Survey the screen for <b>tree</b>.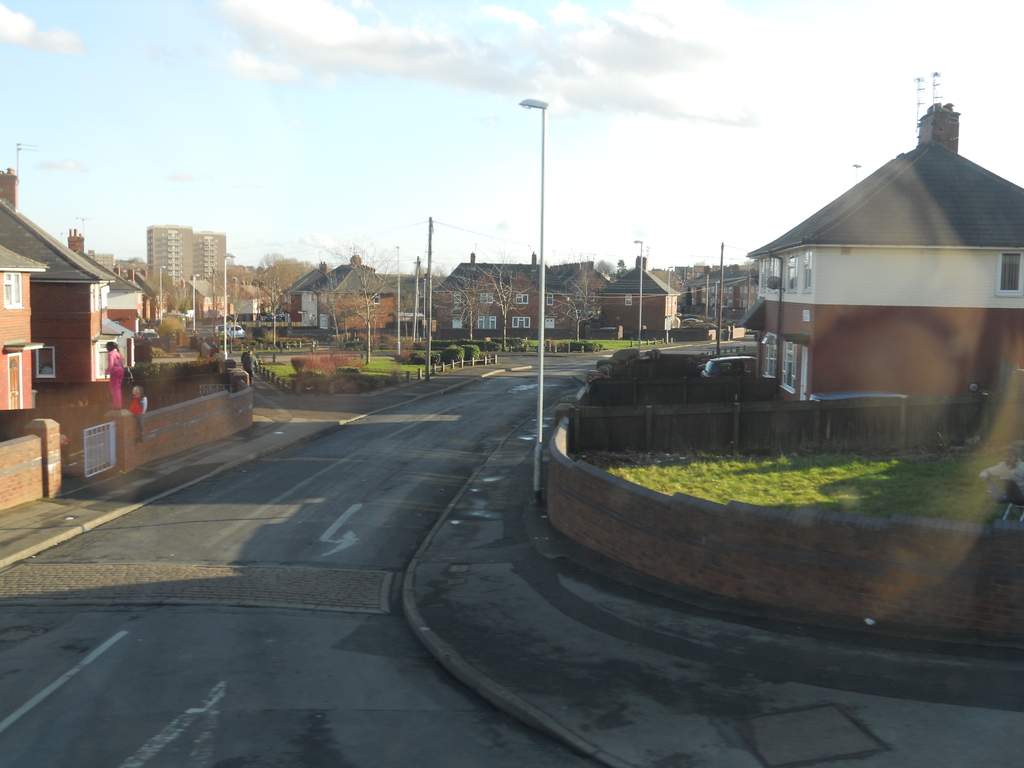
Survey found: <box>166,287,186,317</box>.
